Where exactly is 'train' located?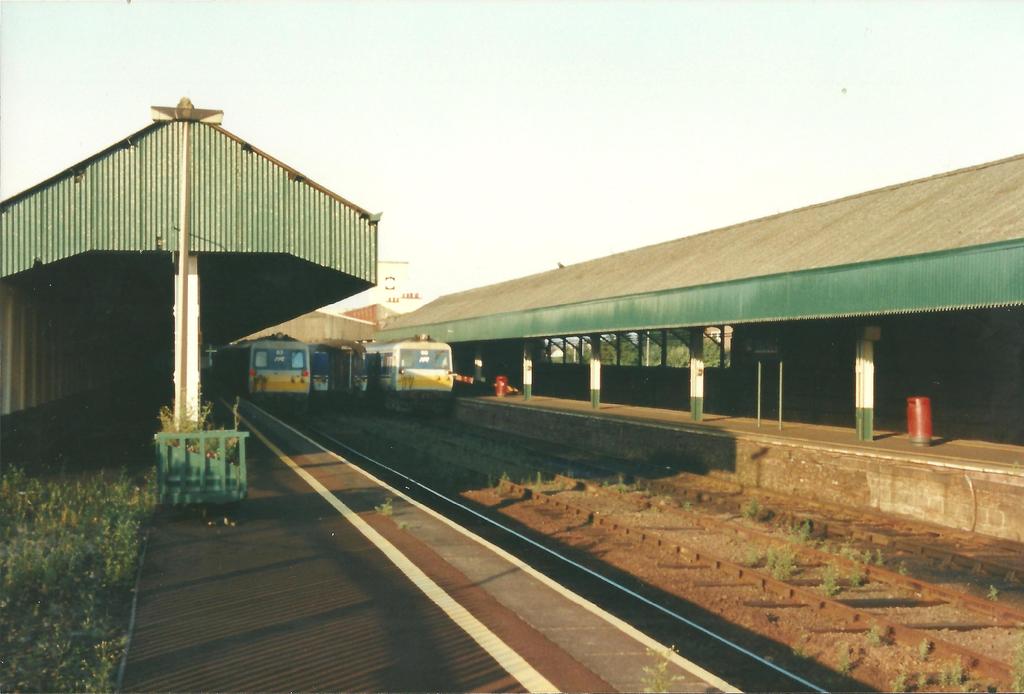
Its bounding box is (371,336,457,412).
